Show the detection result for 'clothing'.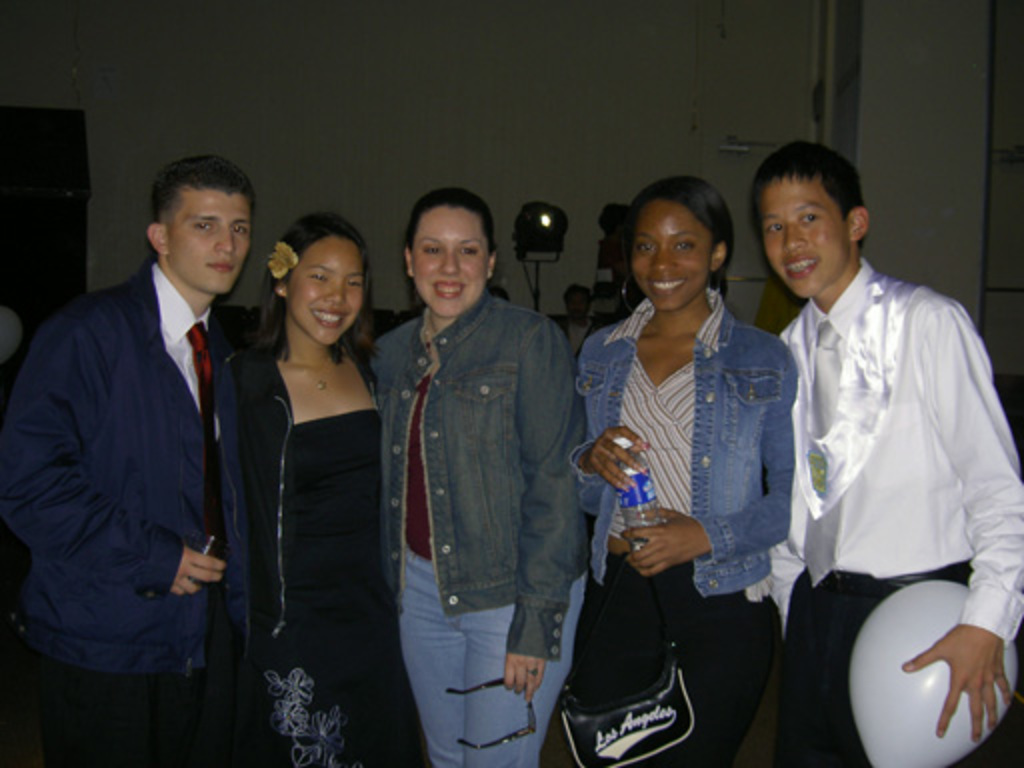
x1=14 y1=252 x2=258 y2=766.
